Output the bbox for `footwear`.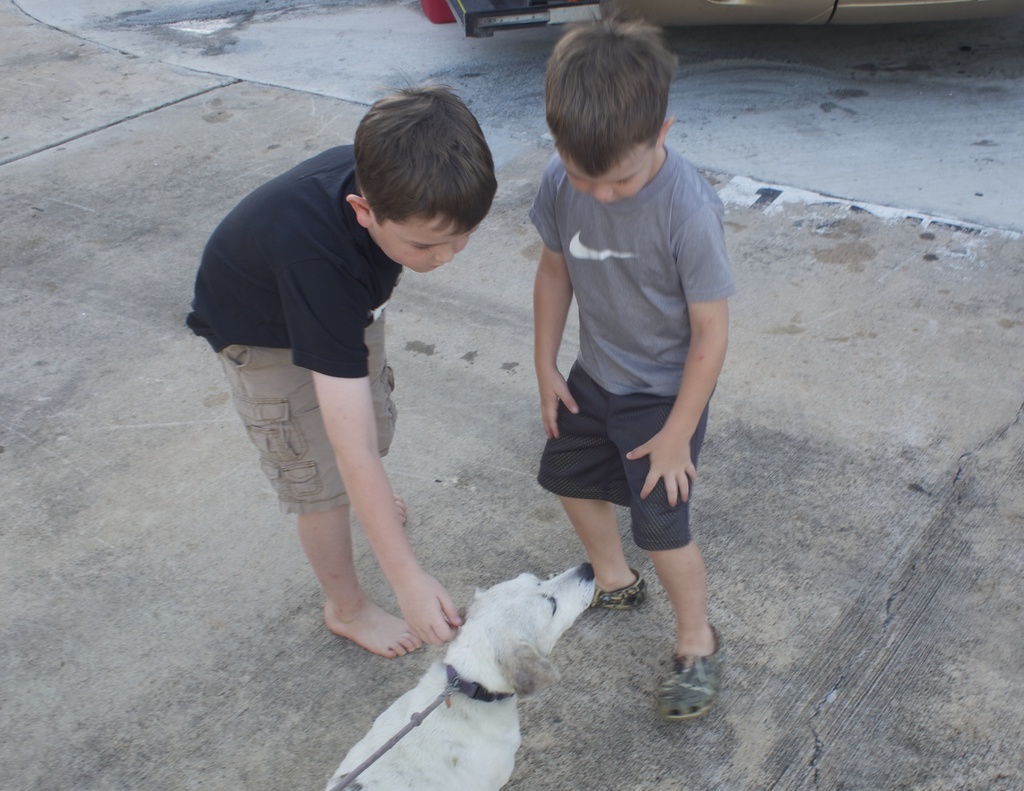
<region>661, 619, 726, 717</region>.
